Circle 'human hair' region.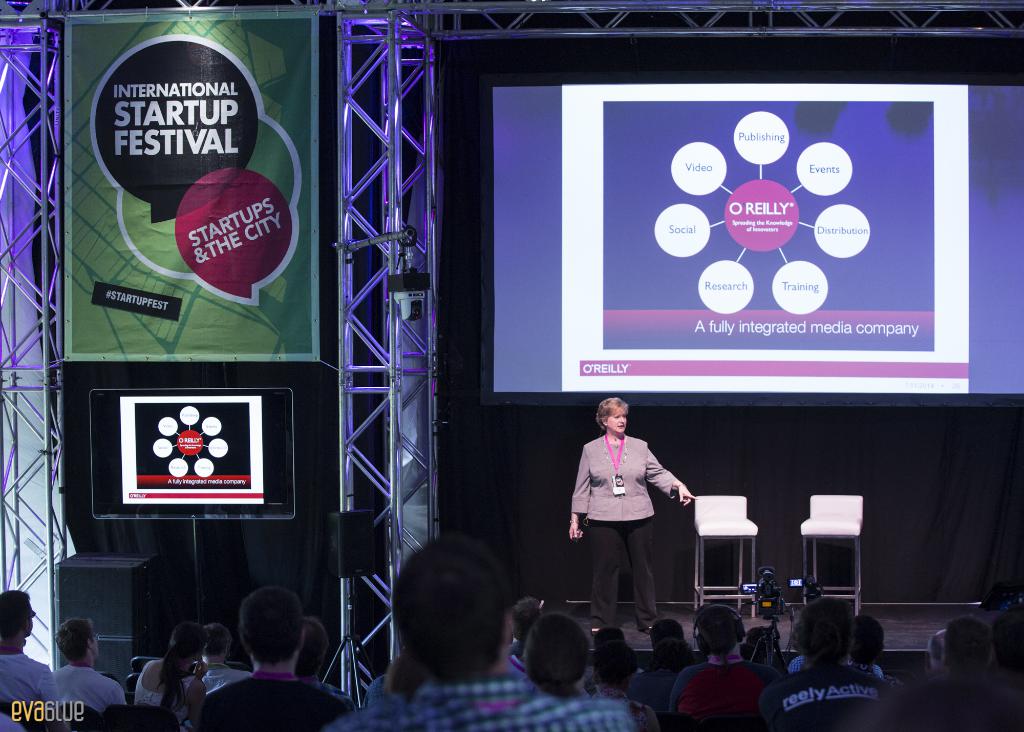
Region: (left=51, top=617, right=97, bottom=656).
